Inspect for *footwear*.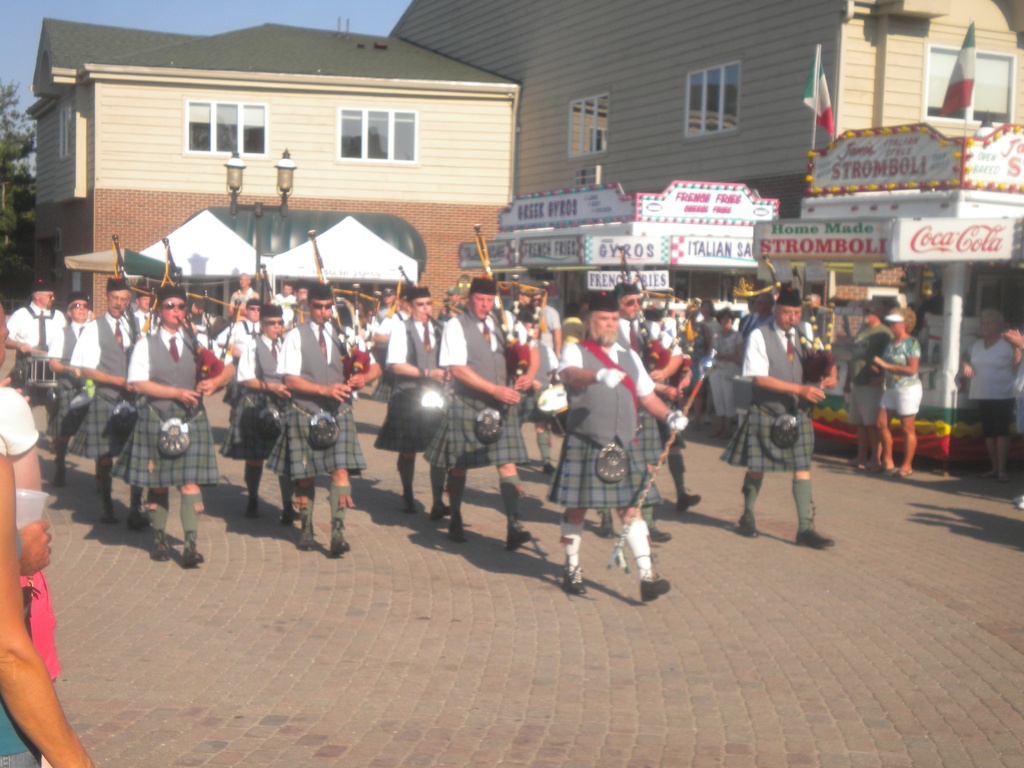
Inspection: left=568, top=574, right=591, bottom=598.
